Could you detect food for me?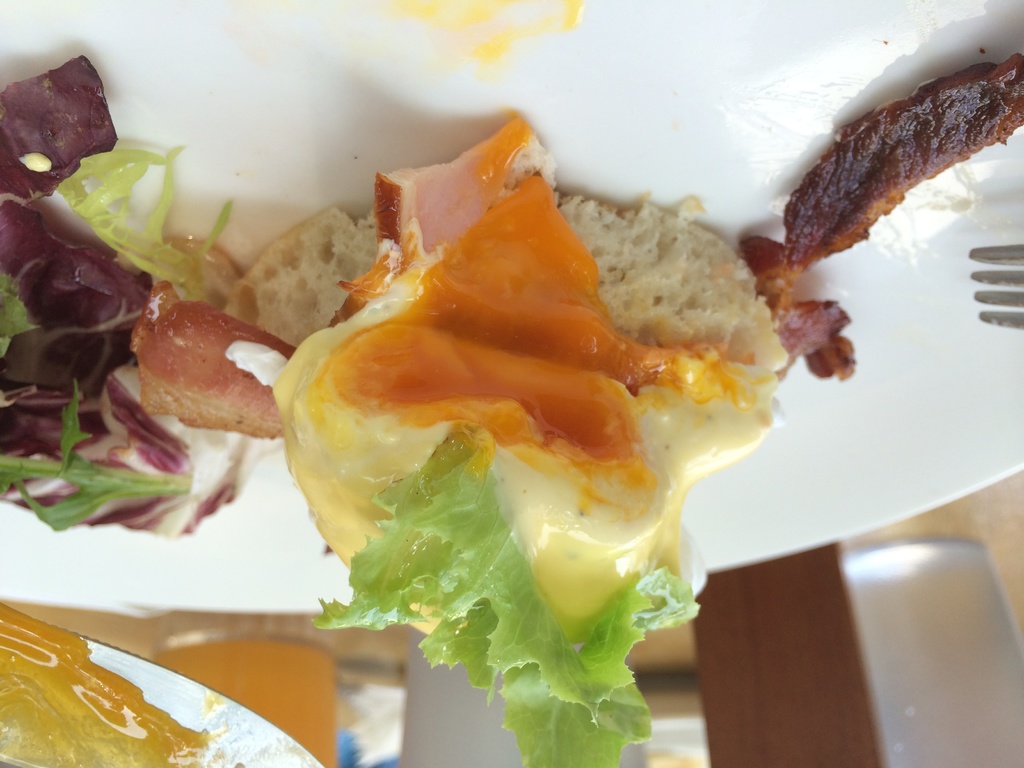
Detection result: (left=267, top=116, right=867, bottom=634).
